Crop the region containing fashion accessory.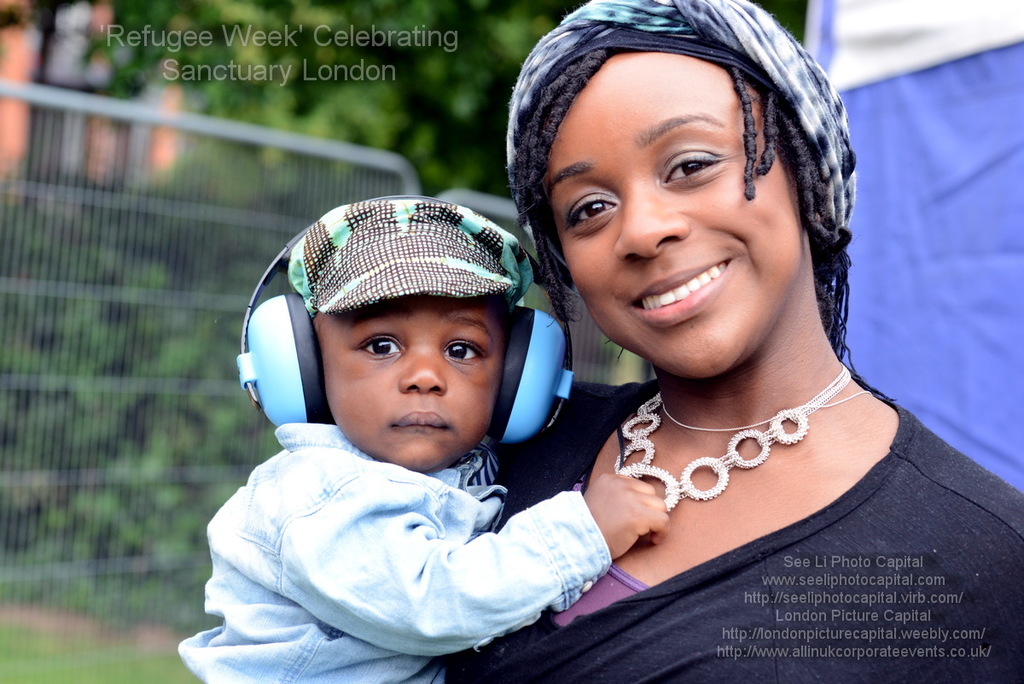
Crop region: {"left": 504, "top": 0, "right": 899, "bottom": 410}.
